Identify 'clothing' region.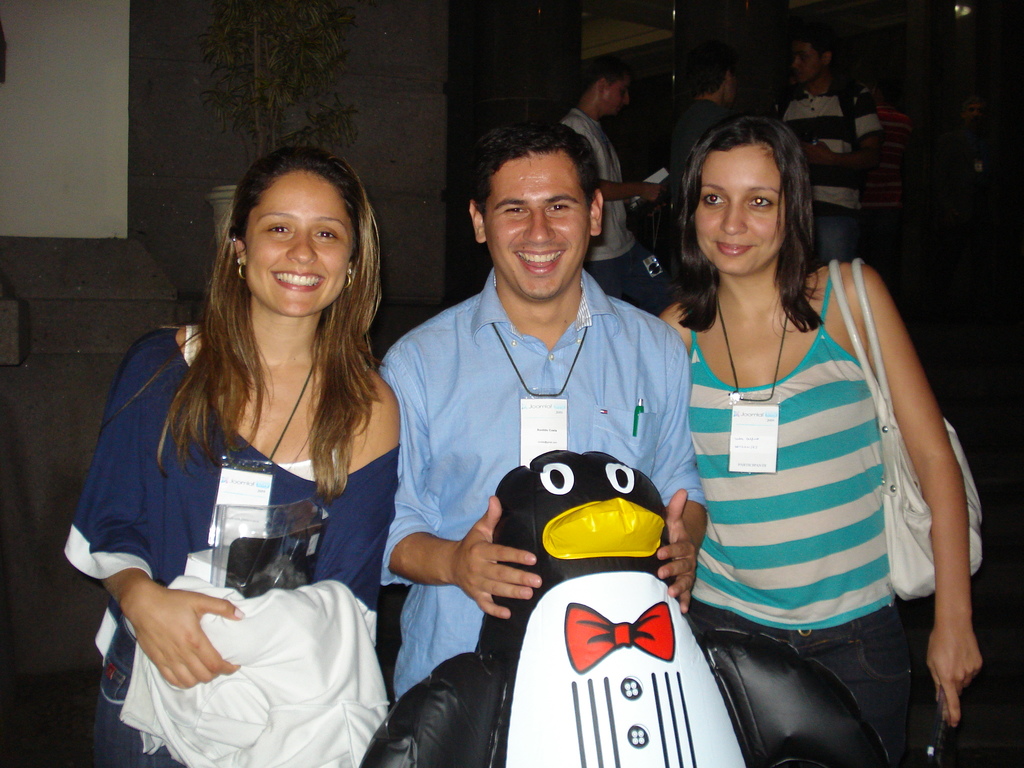
Region: left=75, top=316, right=406, bottom=738.
